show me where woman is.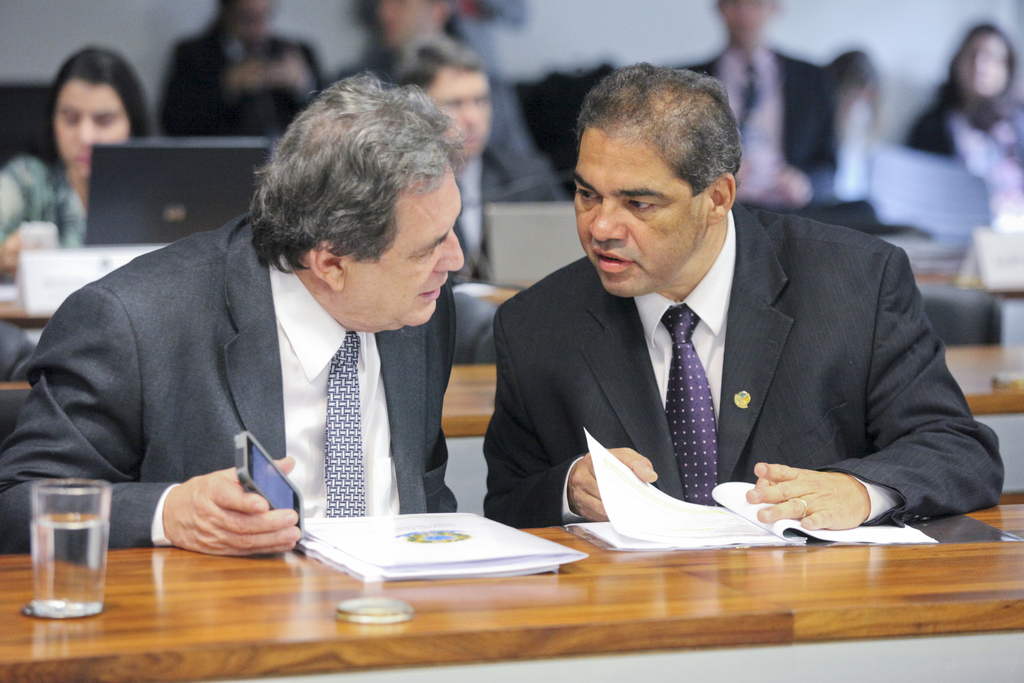
woman is at box=[906, 24, 1023, 176].
